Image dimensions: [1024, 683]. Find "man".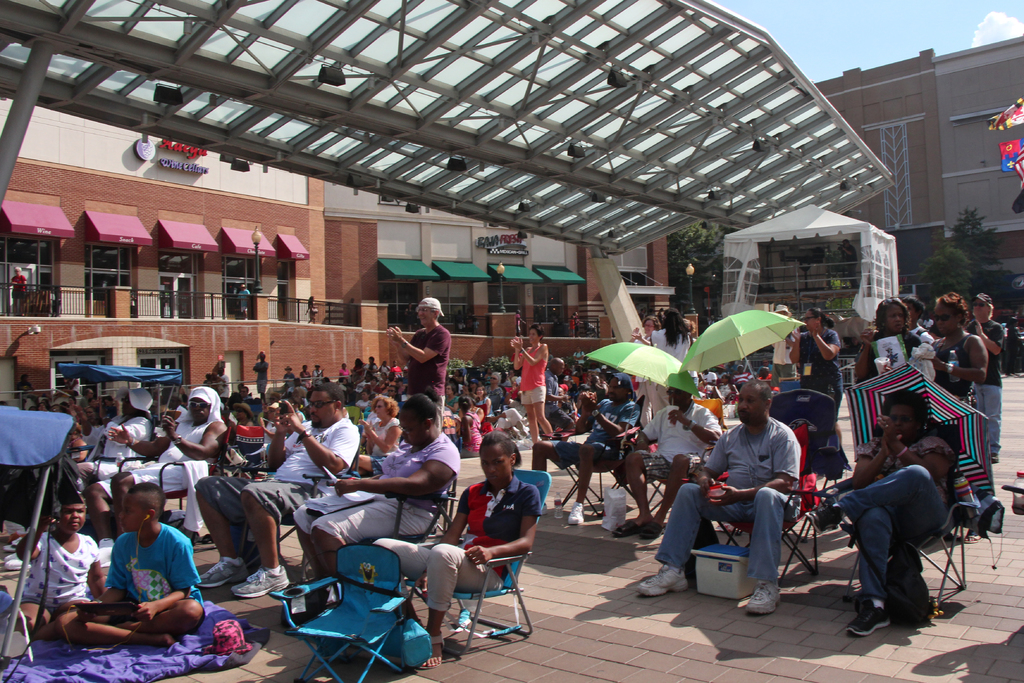
bbox=[600, 362, 607, 375].
